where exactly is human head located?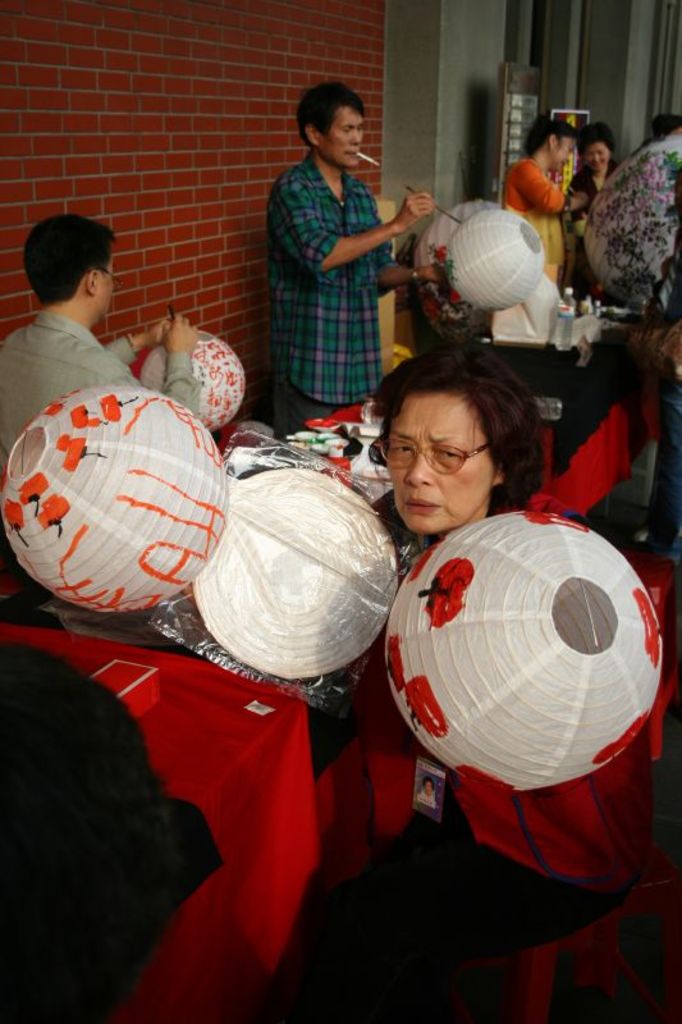
Its bounding box is (299,84,366,174).
